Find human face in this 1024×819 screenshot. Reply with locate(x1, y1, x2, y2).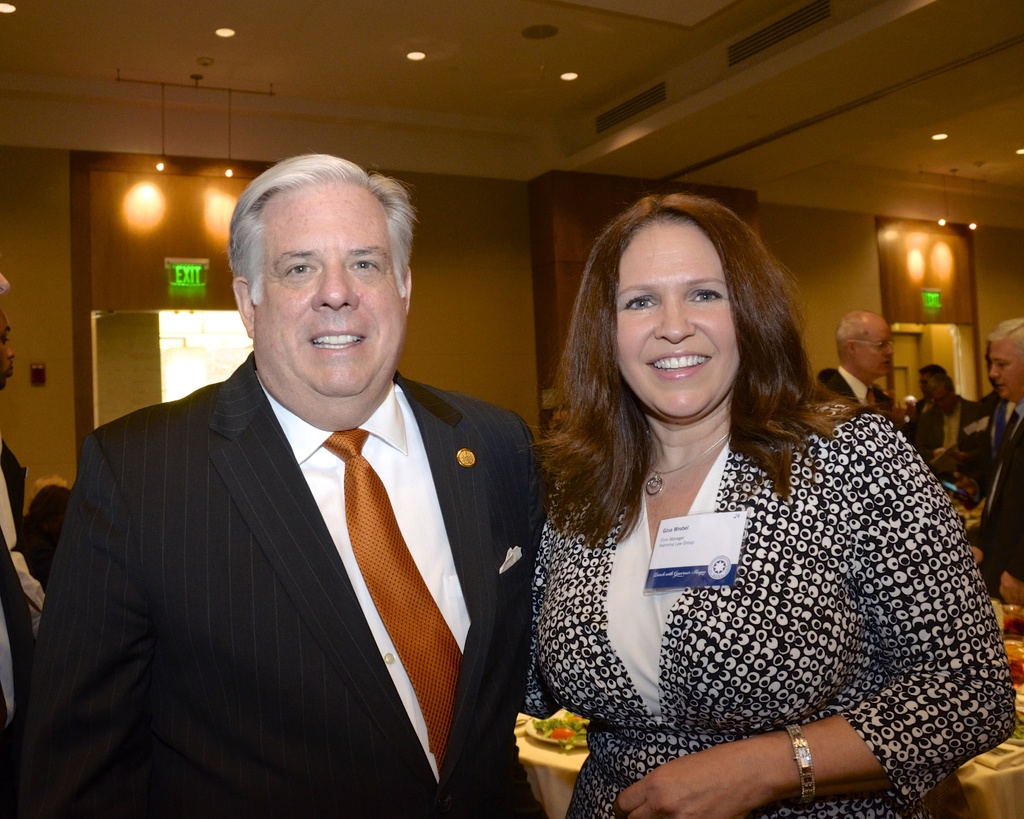
locate(617, 220, 742, 417).
